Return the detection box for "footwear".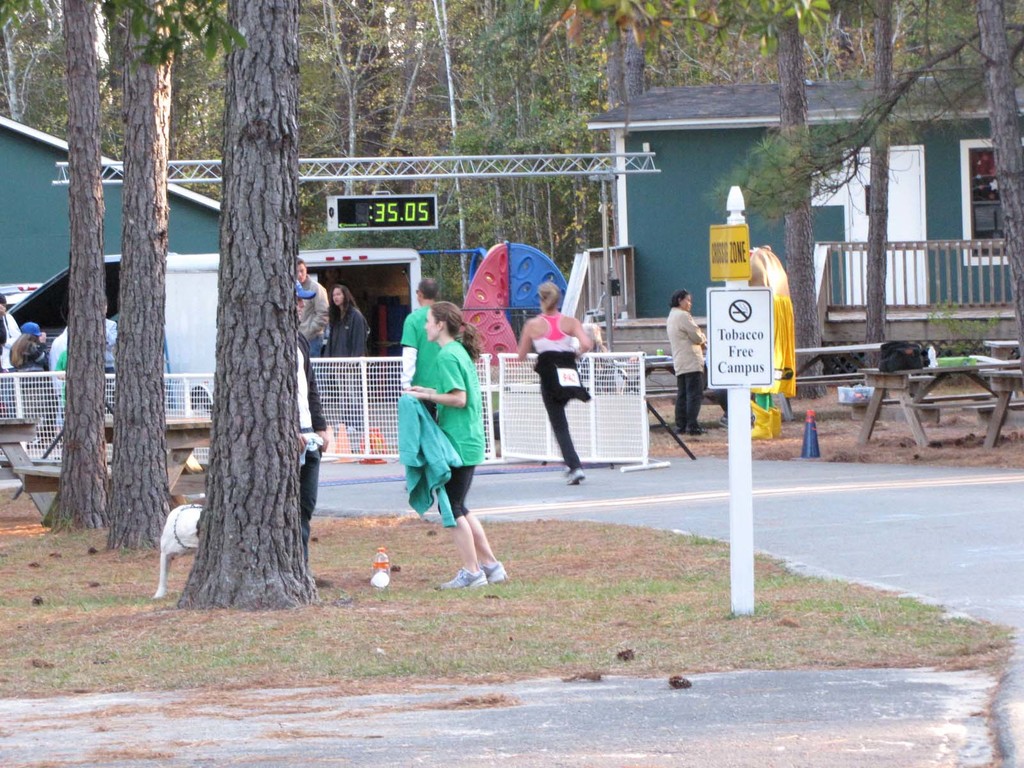
bbox=[488, 559, 511, 581].
